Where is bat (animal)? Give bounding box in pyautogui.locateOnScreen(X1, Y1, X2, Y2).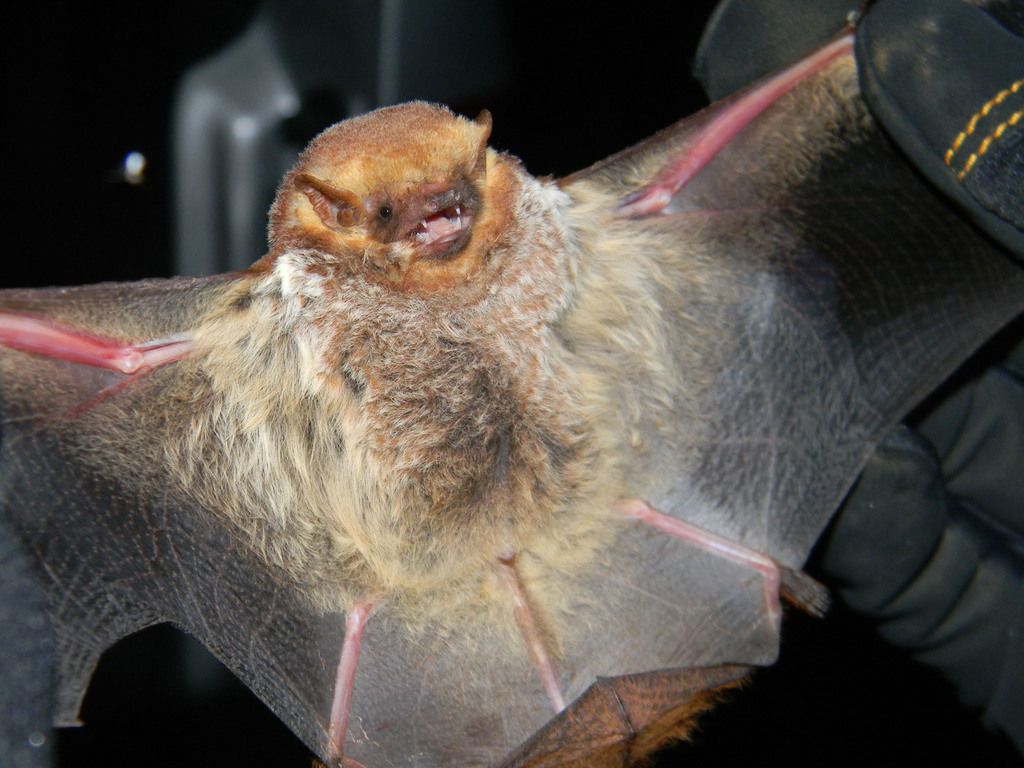
pyautogui.locateOnScreen(0, 8, 1023, 767).
